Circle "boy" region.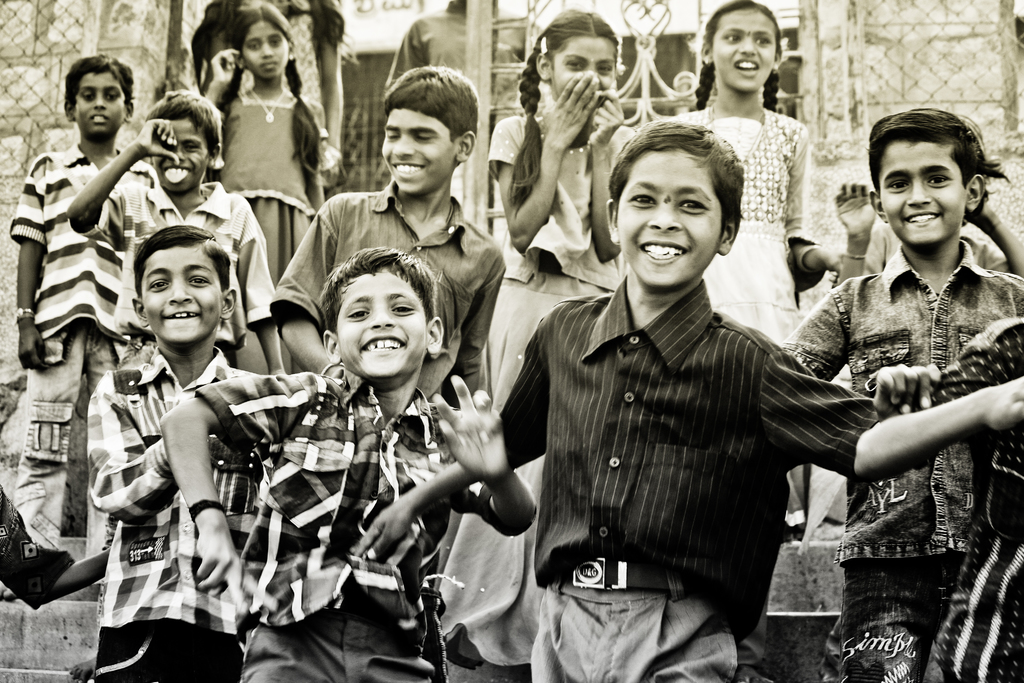
Region: <region>70, 90, 286, 378</region>.
